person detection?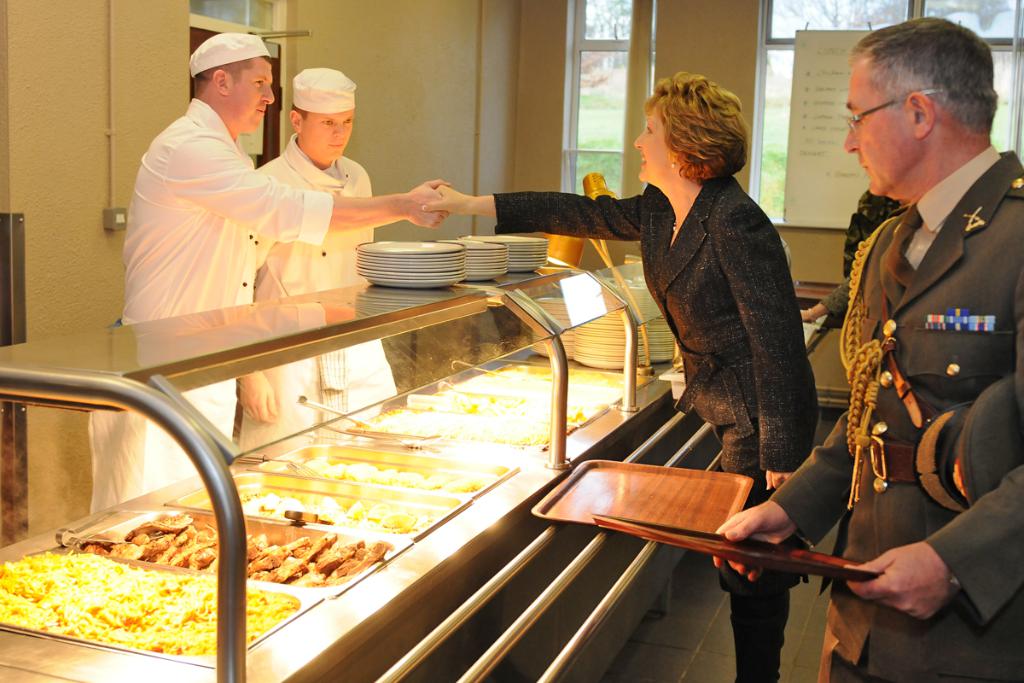
<box>86,32,452,515</box>
